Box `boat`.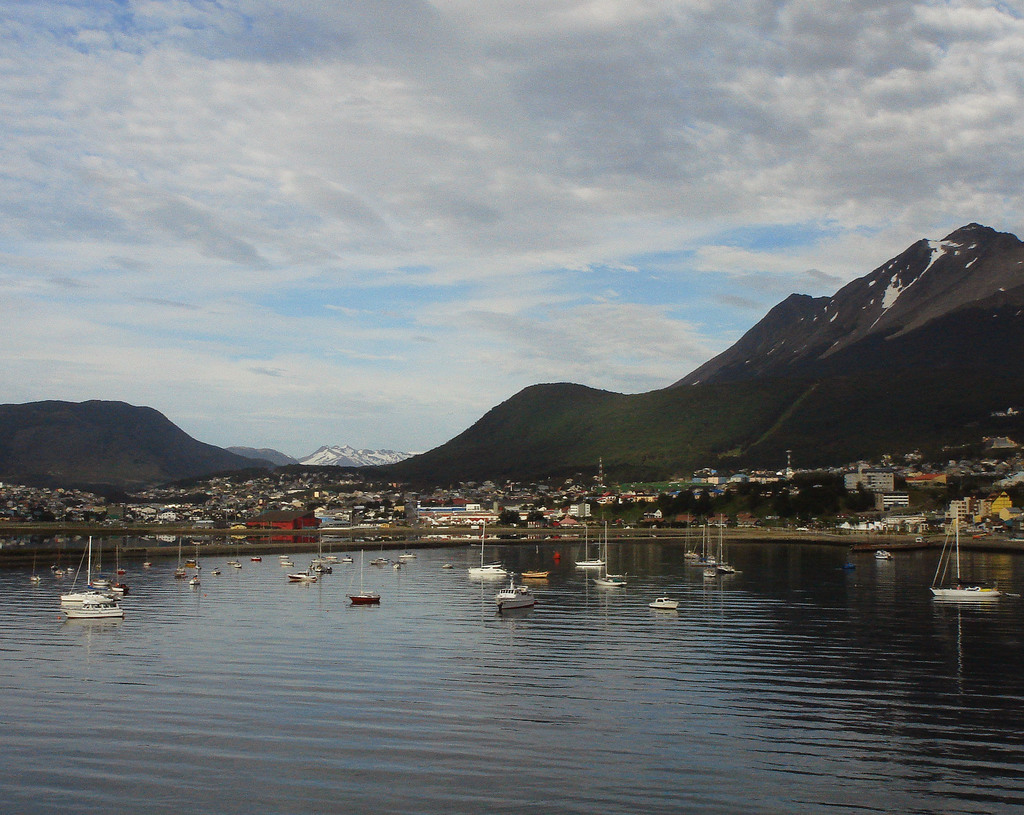
{"x1": 586, "y1": 510, "x2": 632, "y2": 591}.
